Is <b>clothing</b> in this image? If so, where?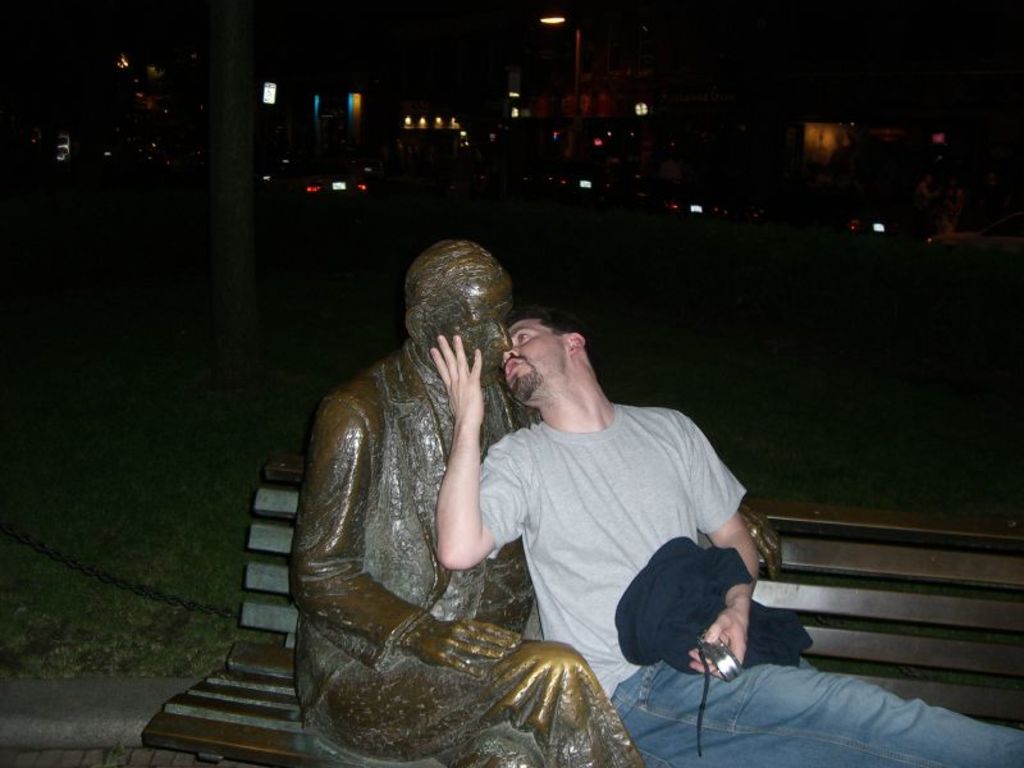
Yes, at crop(612, 530, 812, 685).
